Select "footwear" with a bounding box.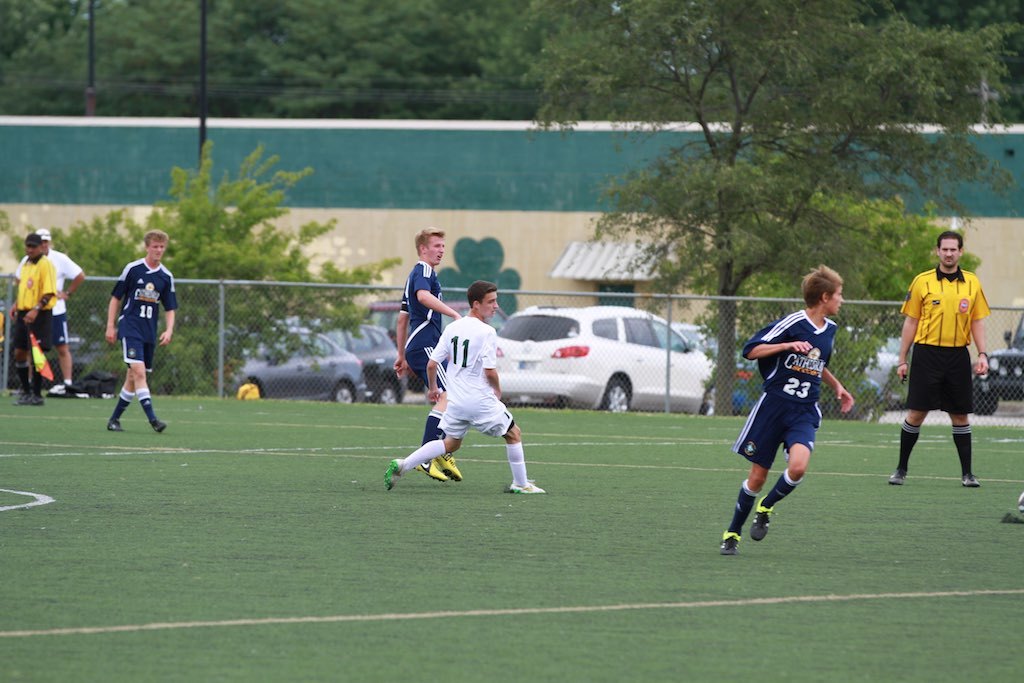
Rect(510, 486, 542, 495).
